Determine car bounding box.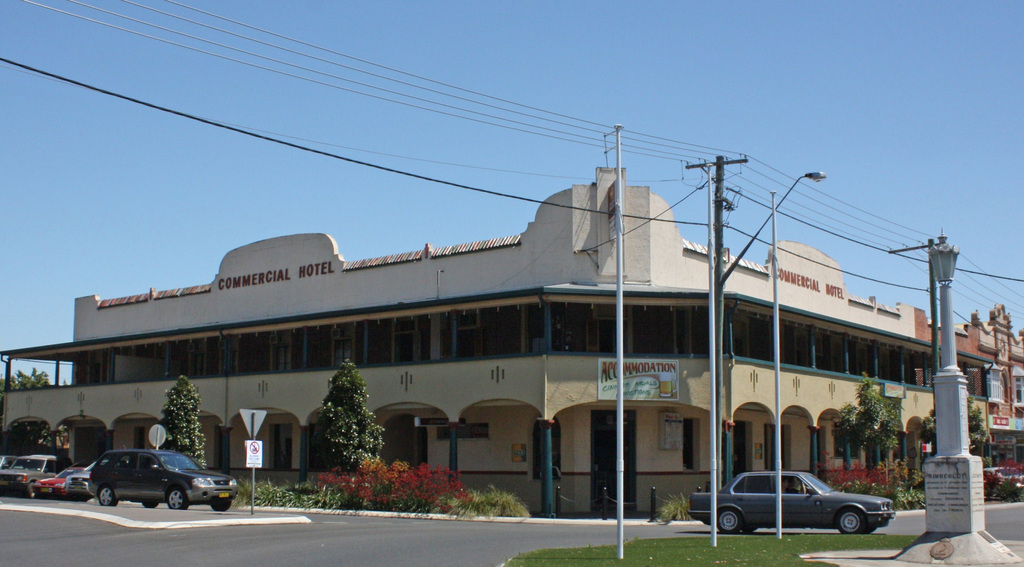
Determined: l=0, t=454, r=59, b=487.
